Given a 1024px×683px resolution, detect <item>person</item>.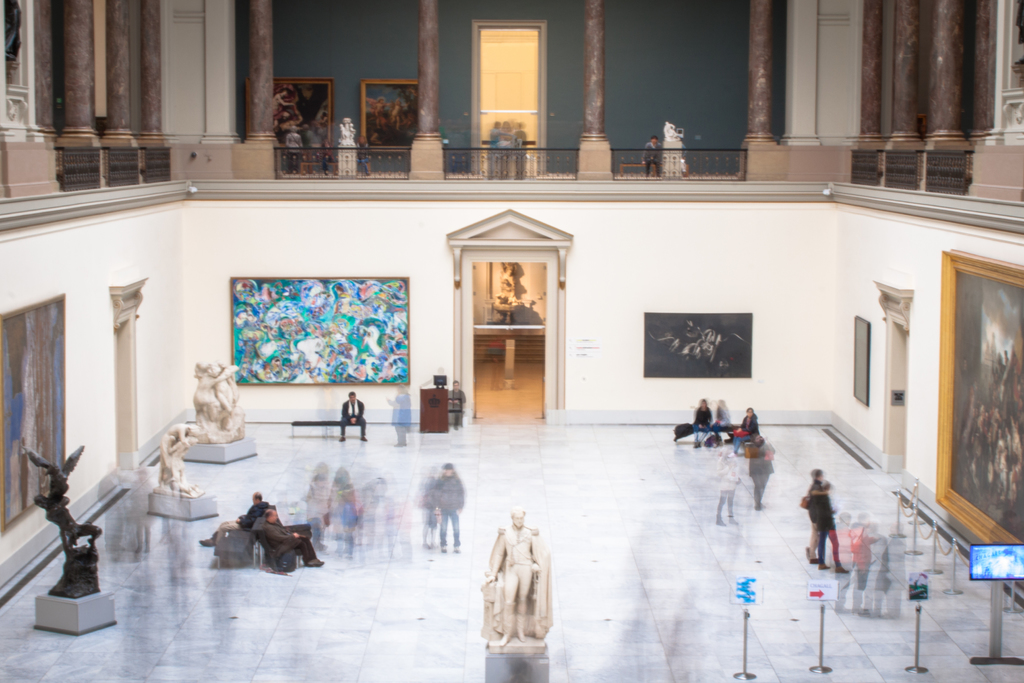
box=[260, 507, 323, 570].
